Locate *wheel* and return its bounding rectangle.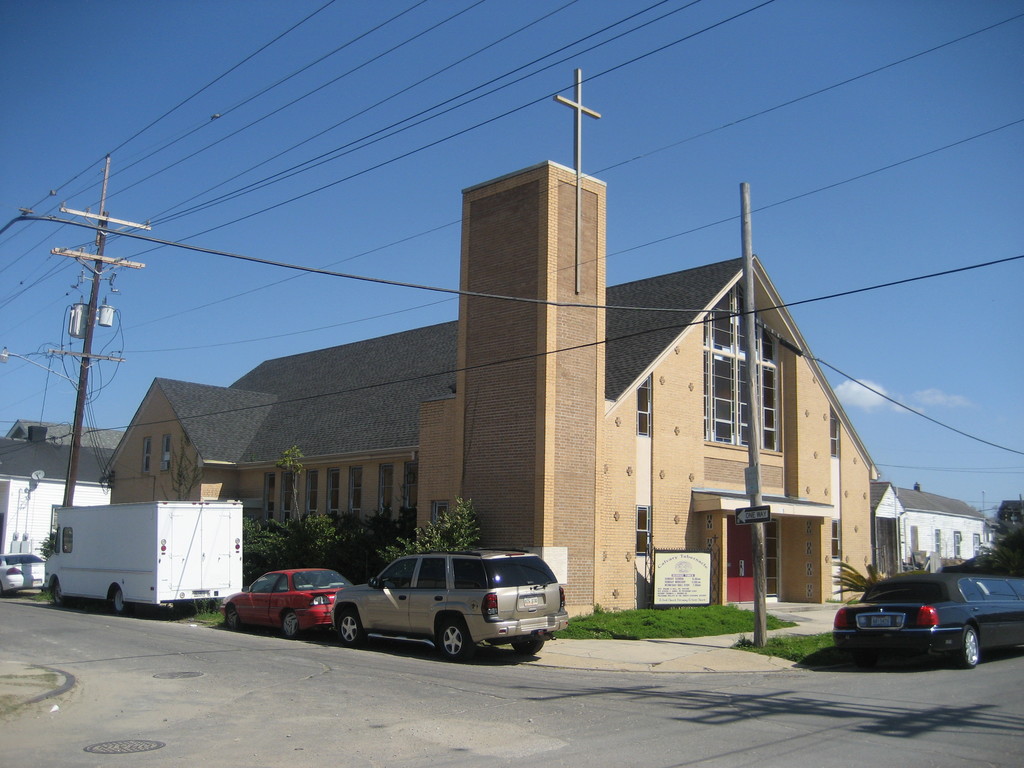
BBox(958, 627, 978, 669).
